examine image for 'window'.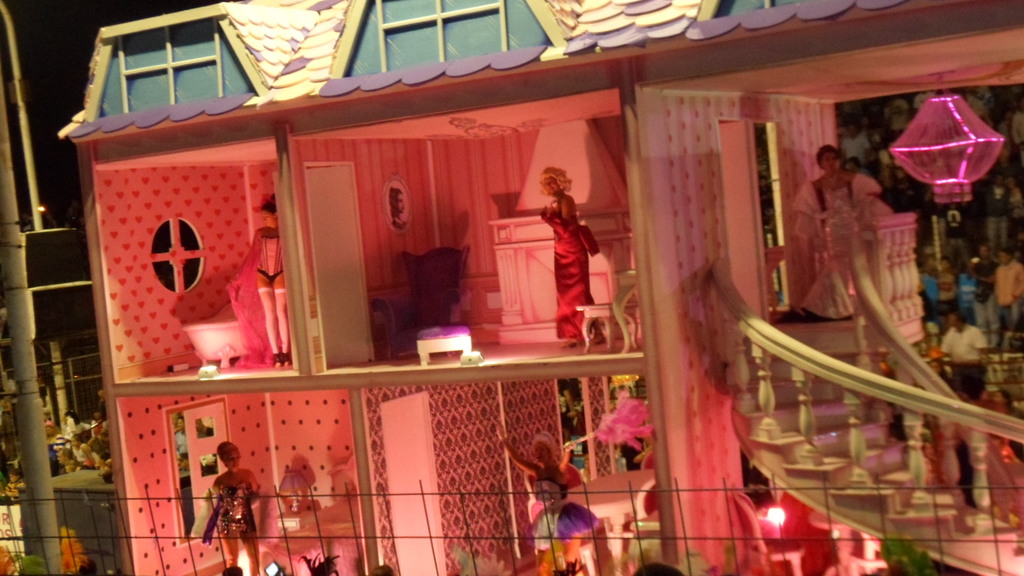
Examination result: box(161, 393, 230, 541).
